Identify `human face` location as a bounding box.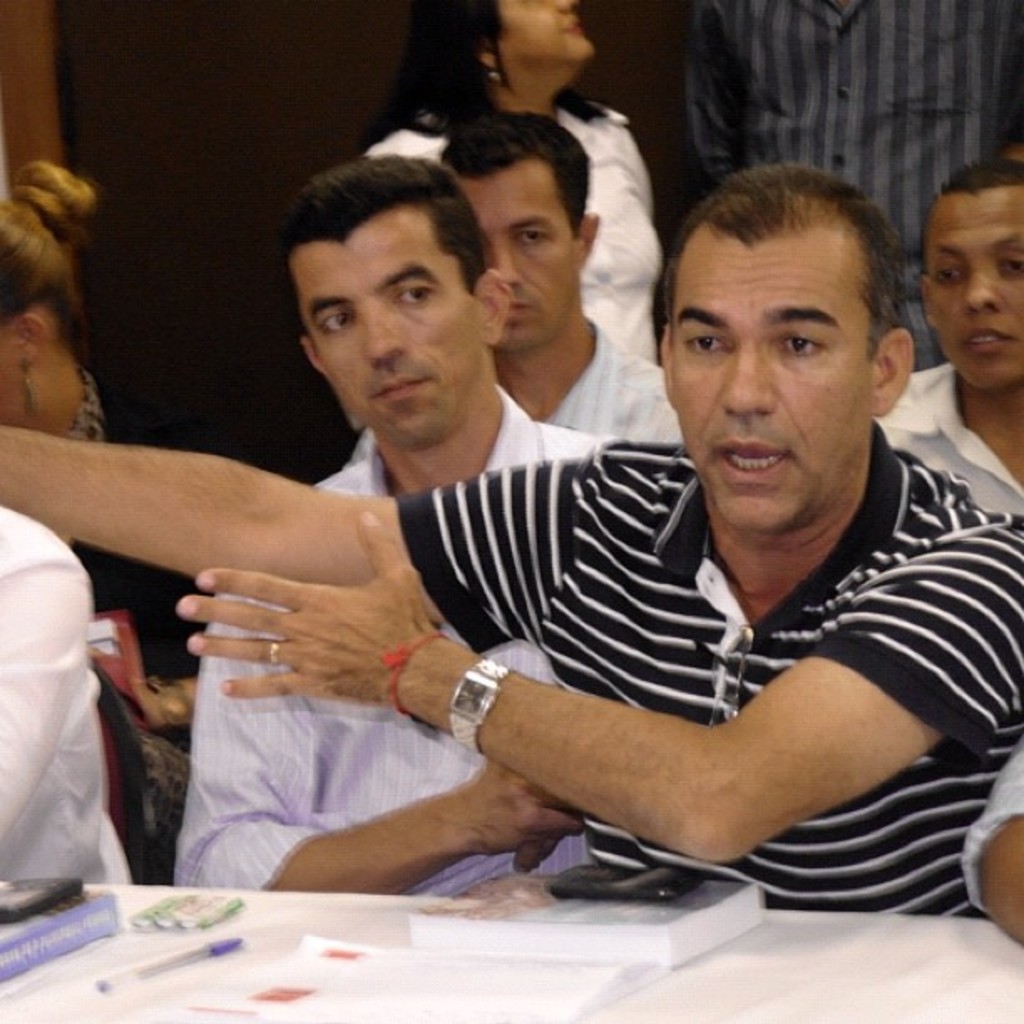
box=[661, 243, 870, 527].
